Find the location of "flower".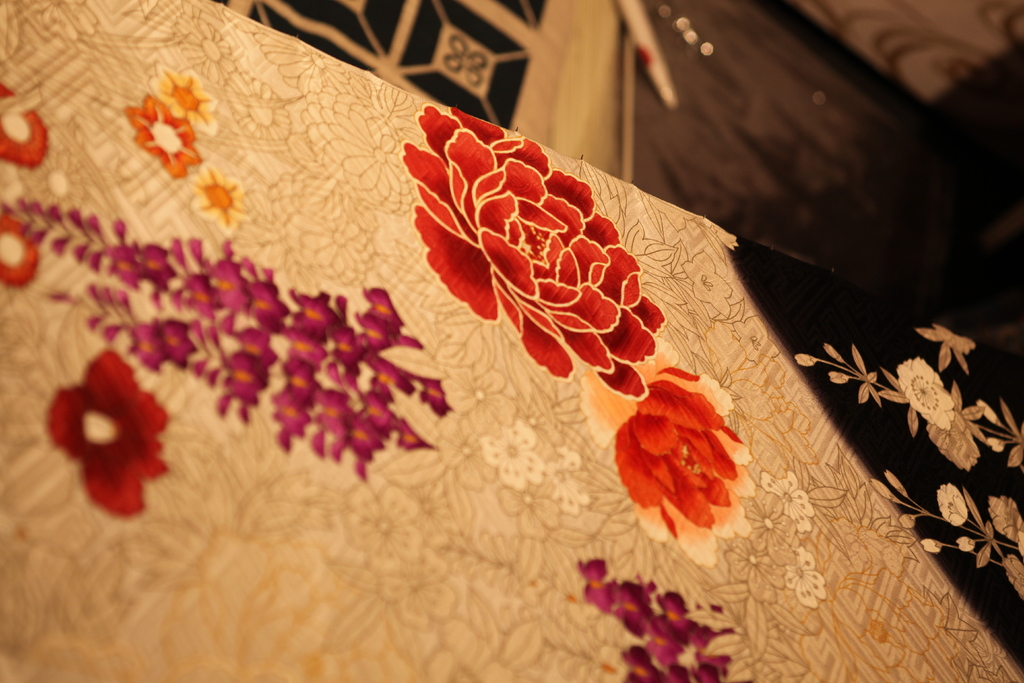
Location: left=399, top=105, right=673, bottom=399.
